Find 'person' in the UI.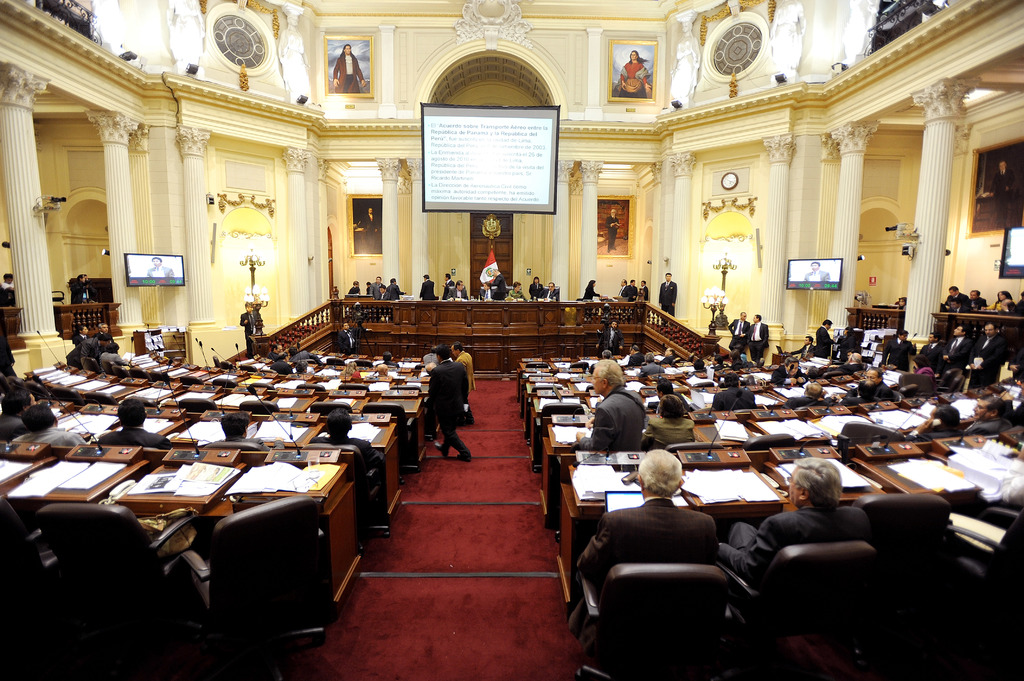
UI element at select_region(643, 349, 665, 376).
